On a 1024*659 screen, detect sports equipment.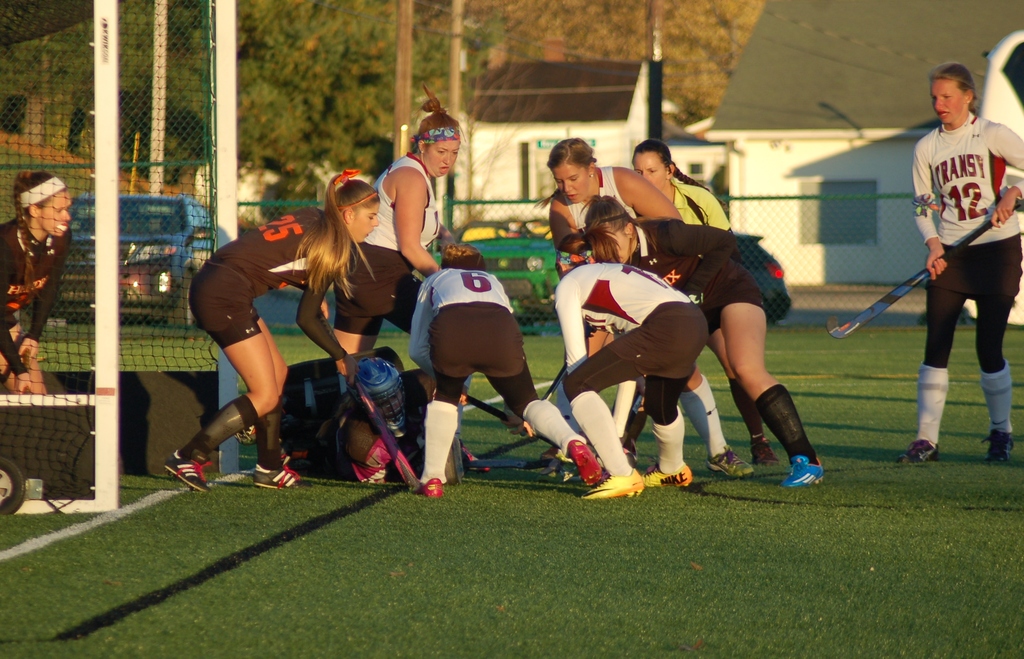
[979,427,1014,462].
